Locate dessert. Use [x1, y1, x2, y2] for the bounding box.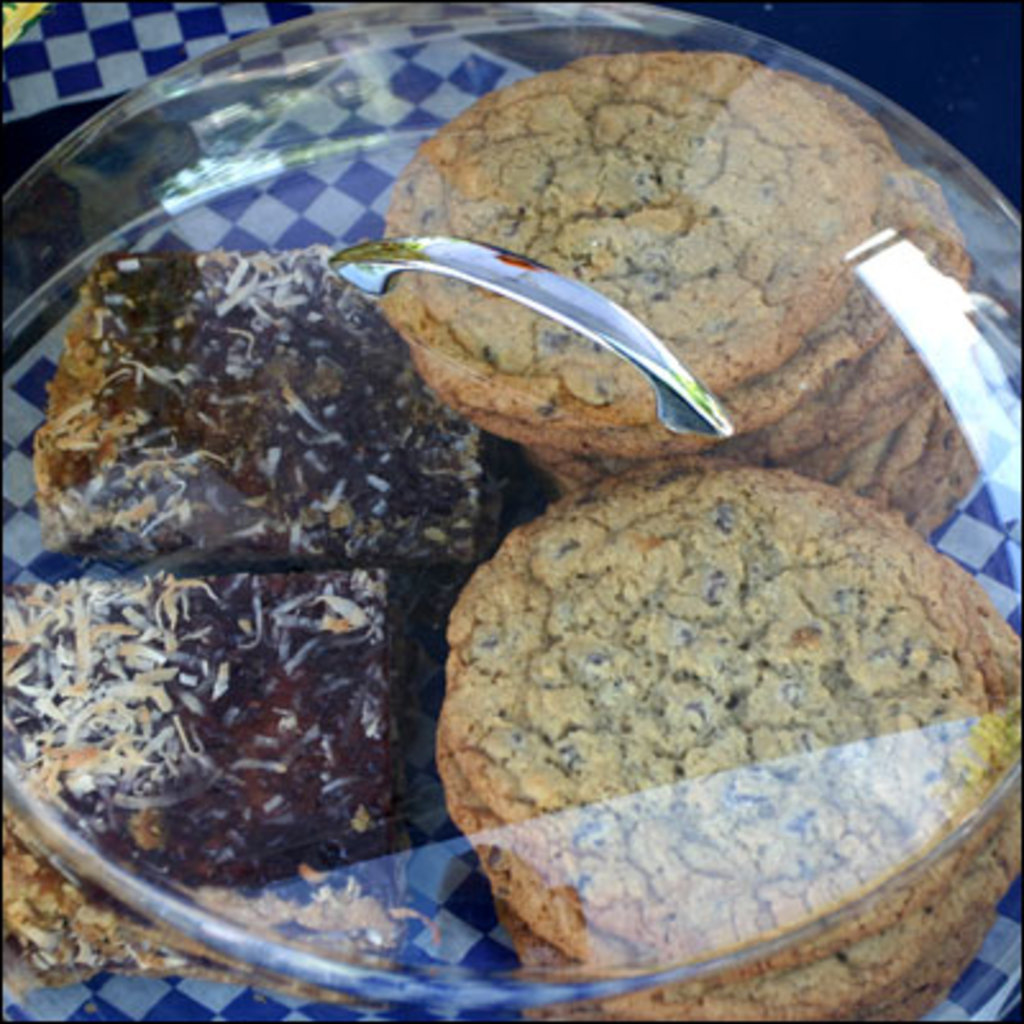
[369, 38, 988, 532].
